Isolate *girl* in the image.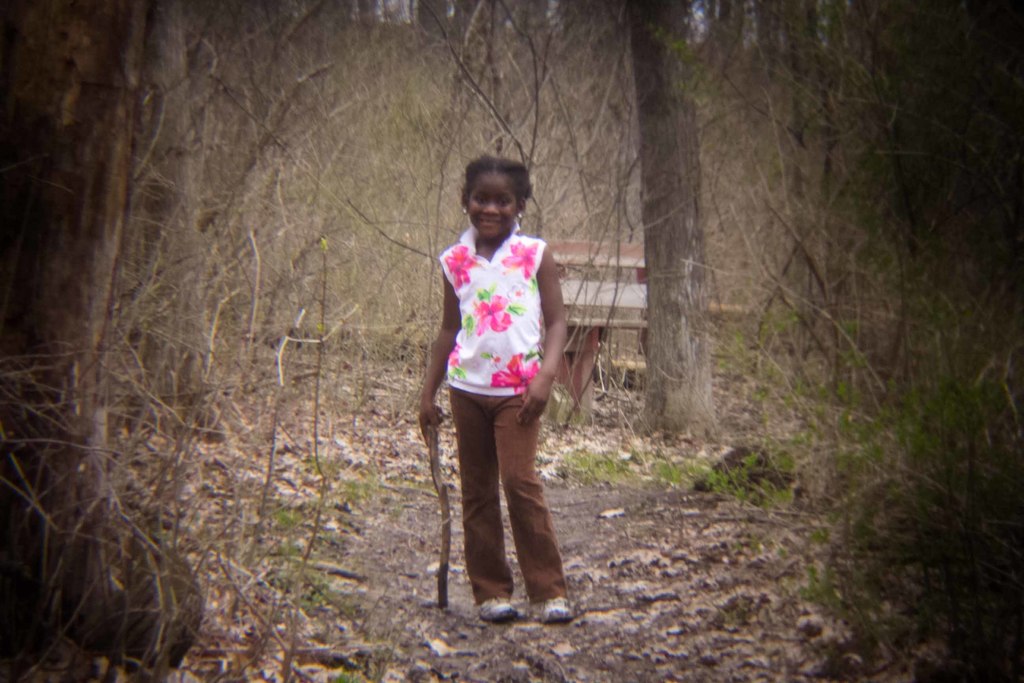
Isolated region: [420, 155, 572, 619].
